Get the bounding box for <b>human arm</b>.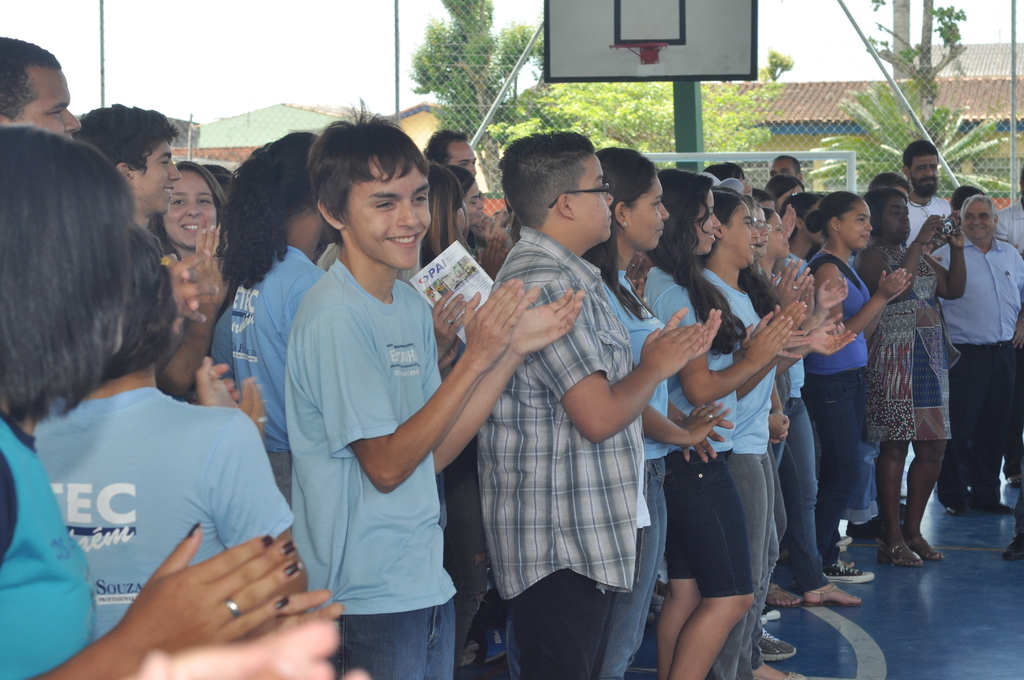
region(662, 304, 723, 362).
